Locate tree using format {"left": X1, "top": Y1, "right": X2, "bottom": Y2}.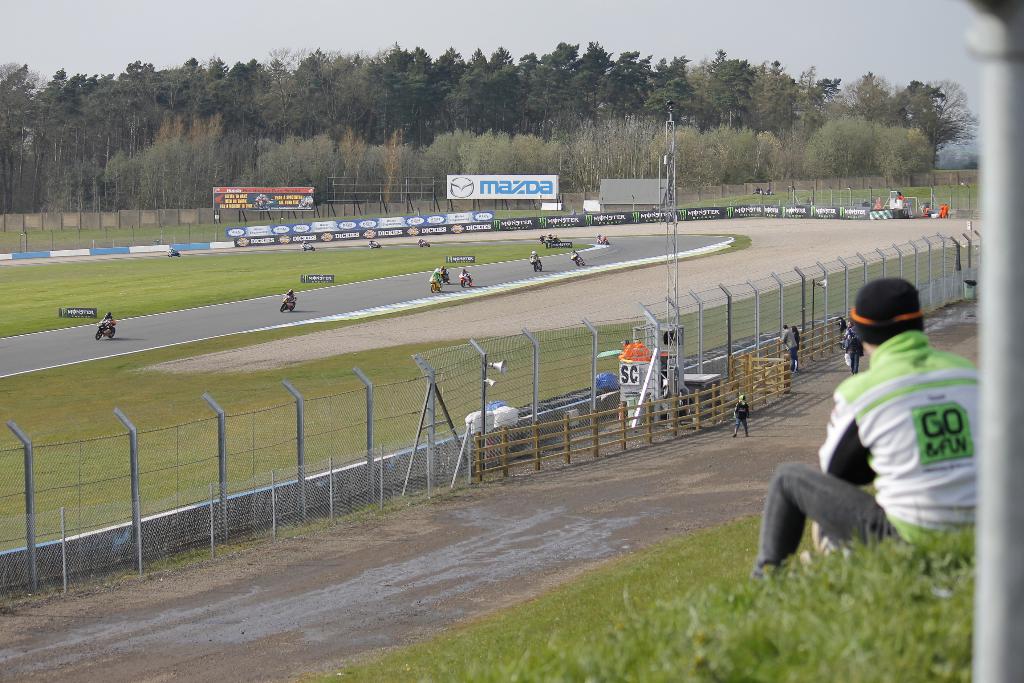
{"left": 806, "top": 69, "right": 840, "bottom": 132}.
